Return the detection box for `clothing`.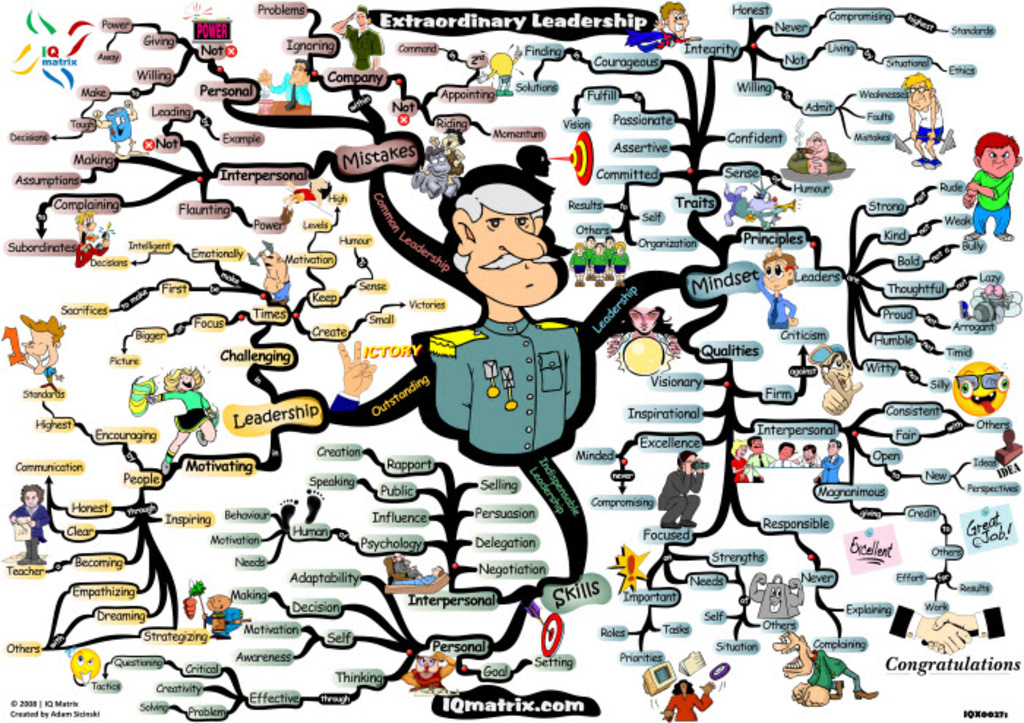
<box>208,604,244,634</box>.
